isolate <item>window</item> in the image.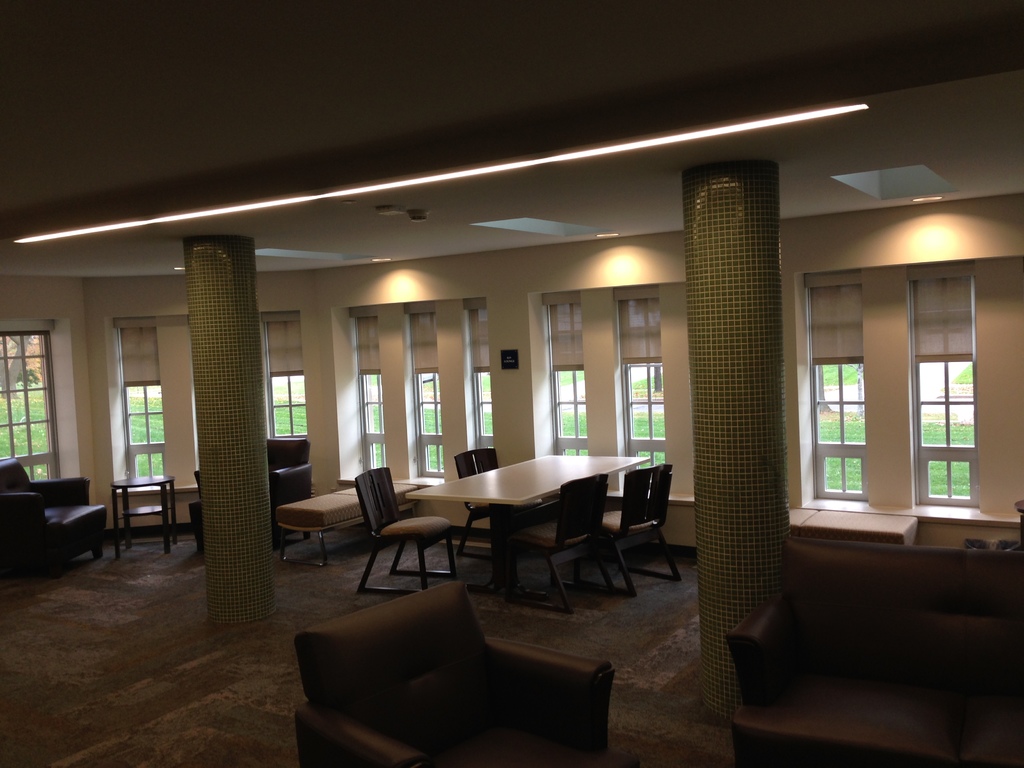
Isolated region: l=918, t=280, r=981, b=506.
